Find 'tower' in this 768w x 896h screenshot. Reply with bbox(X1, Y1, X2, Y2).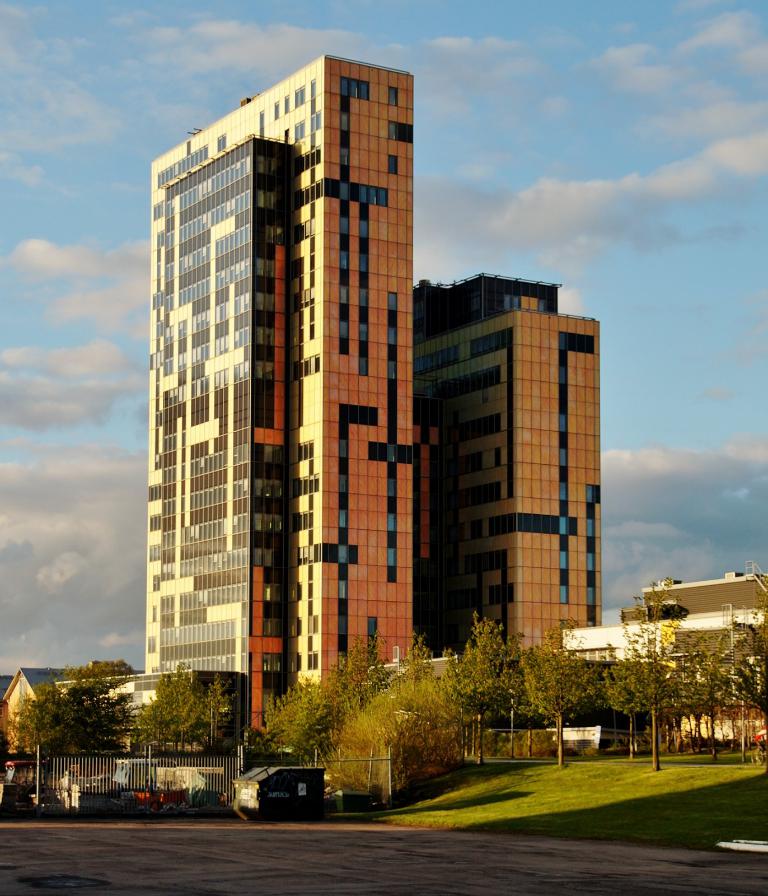
bbox(425, 278, 602, 647).
